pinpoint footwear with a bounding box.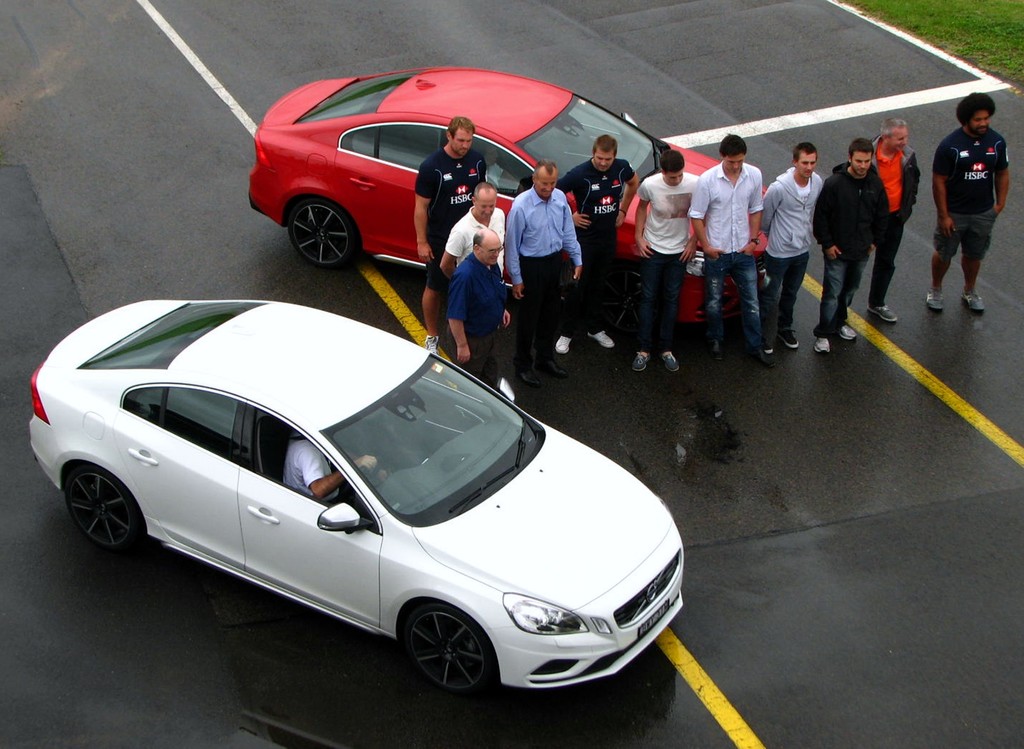
bbox(767, 337, 776, 349).
